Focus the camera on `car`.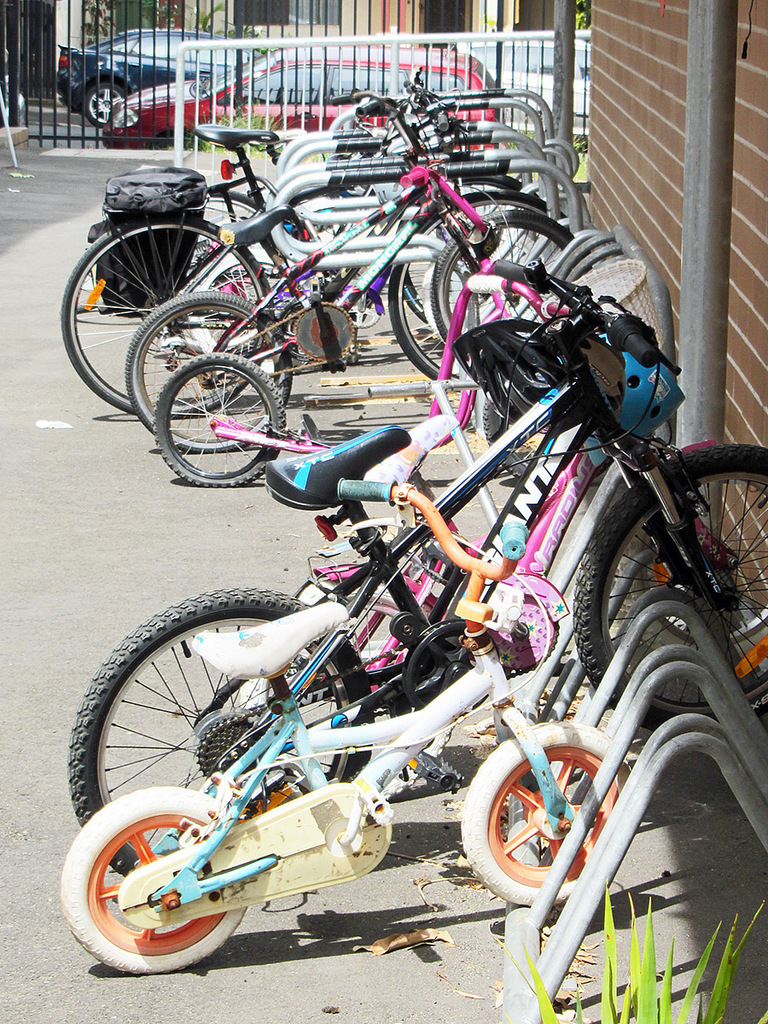
Focus region: (x1=97, y1=36, x2=504, y2=163).
